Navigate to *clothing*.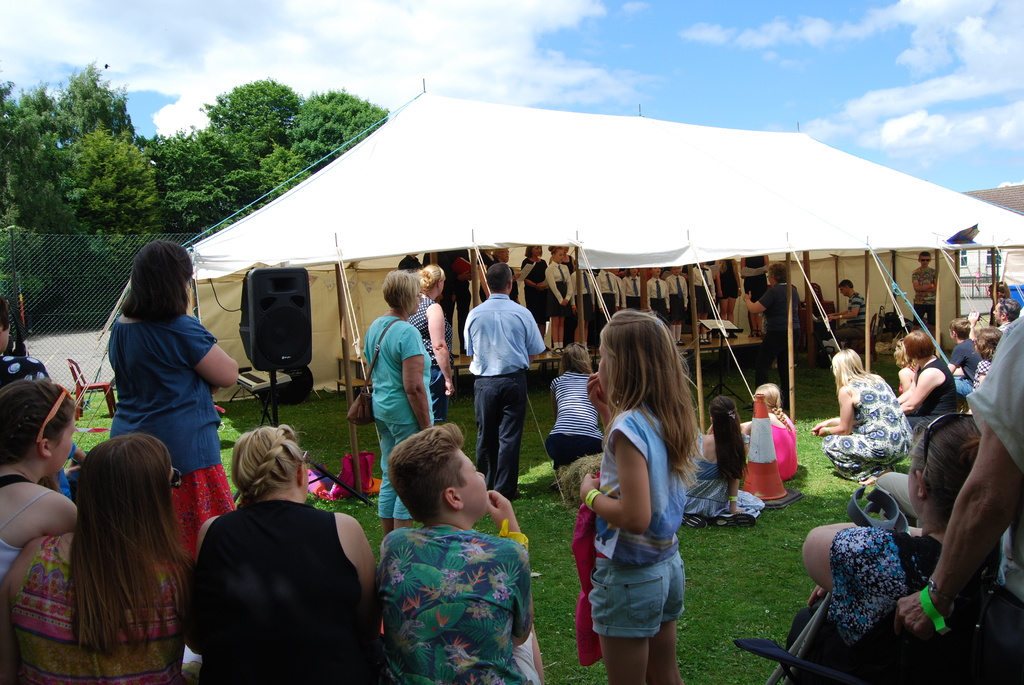
Navigation target: select_region(8, 522, 184, 684).
